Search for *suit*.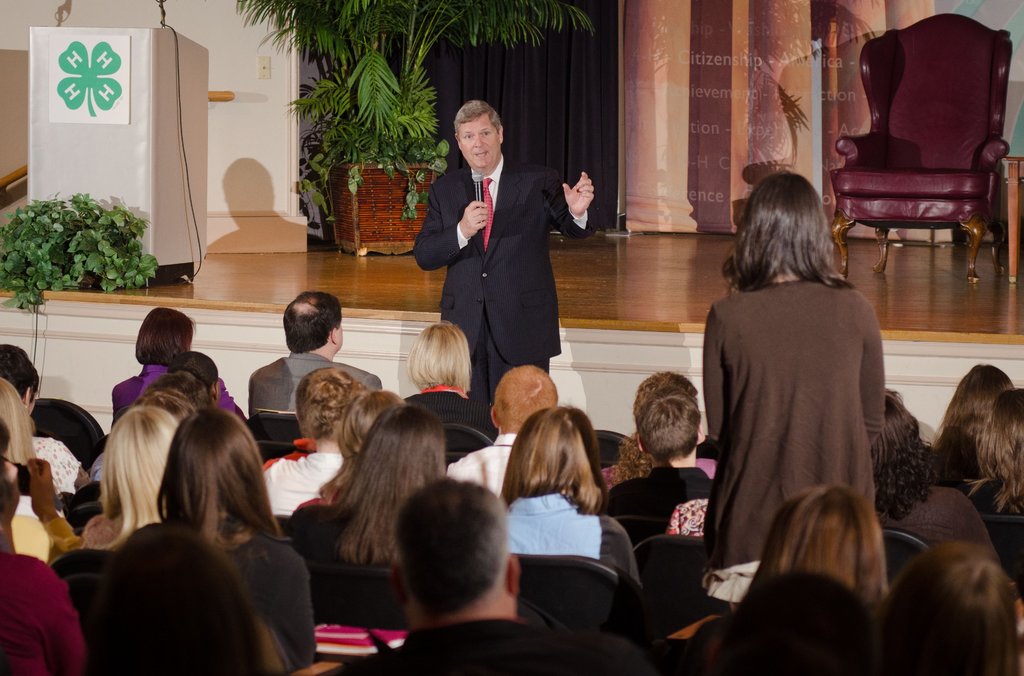
Found at x1=419, y1=113, x2=572, y2=421.
